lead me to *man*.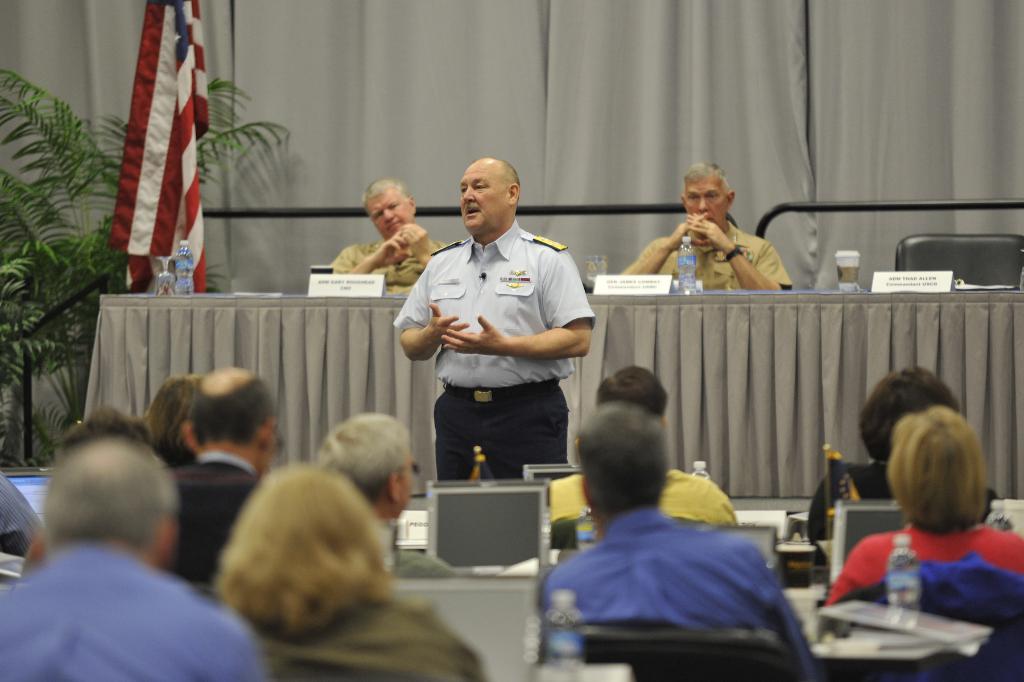
Lead to bbox=(619, 162, 794, 293).
